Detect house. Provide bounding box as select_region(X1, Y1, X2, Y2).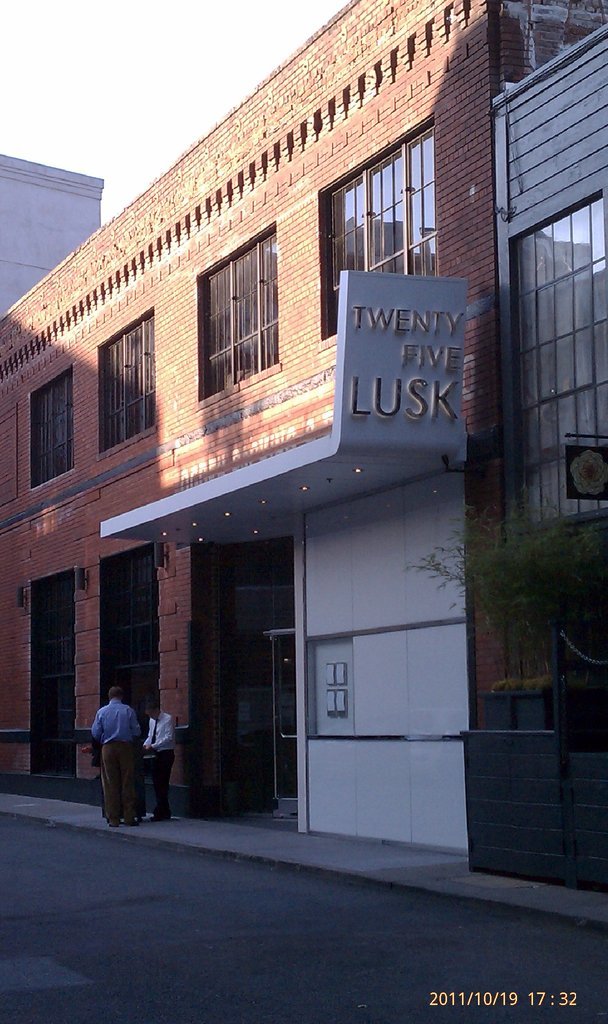
select_region(463, 22, 607, 896).
